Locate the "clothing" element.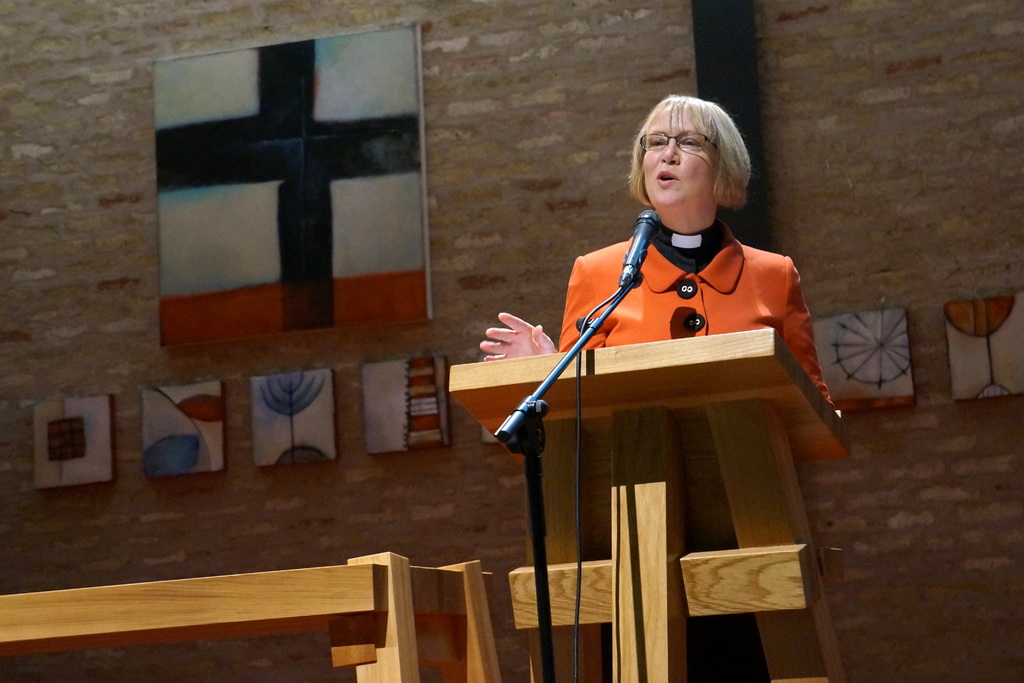
Element bbox: locate(557, 229, 840, 409).
